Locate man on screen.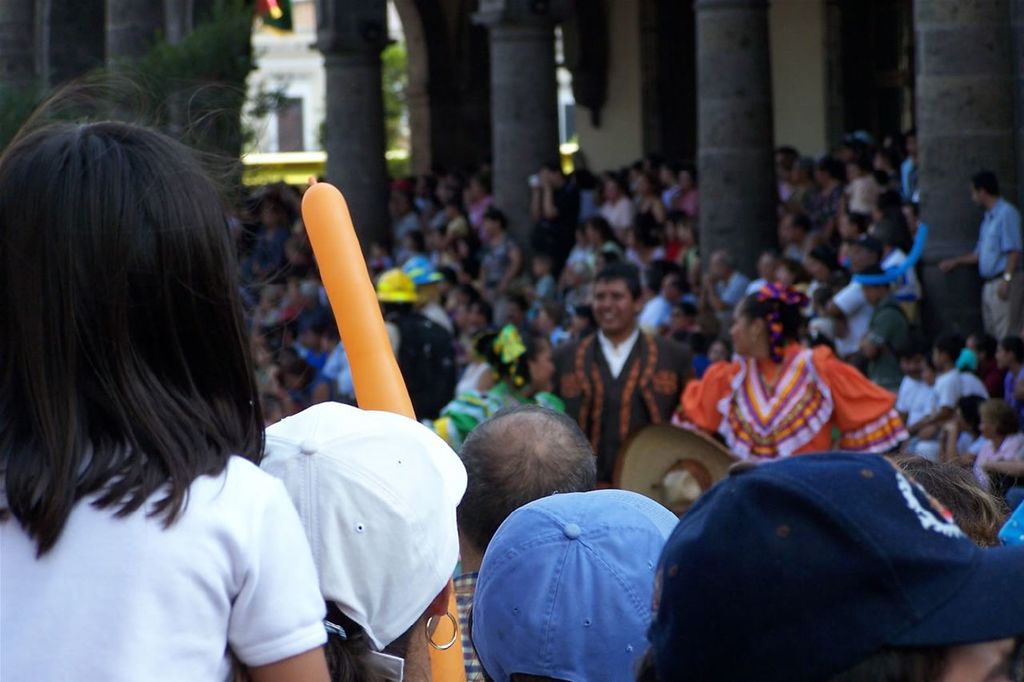
On screen at [x1=699, y1=248, x2=756, y2=335].
